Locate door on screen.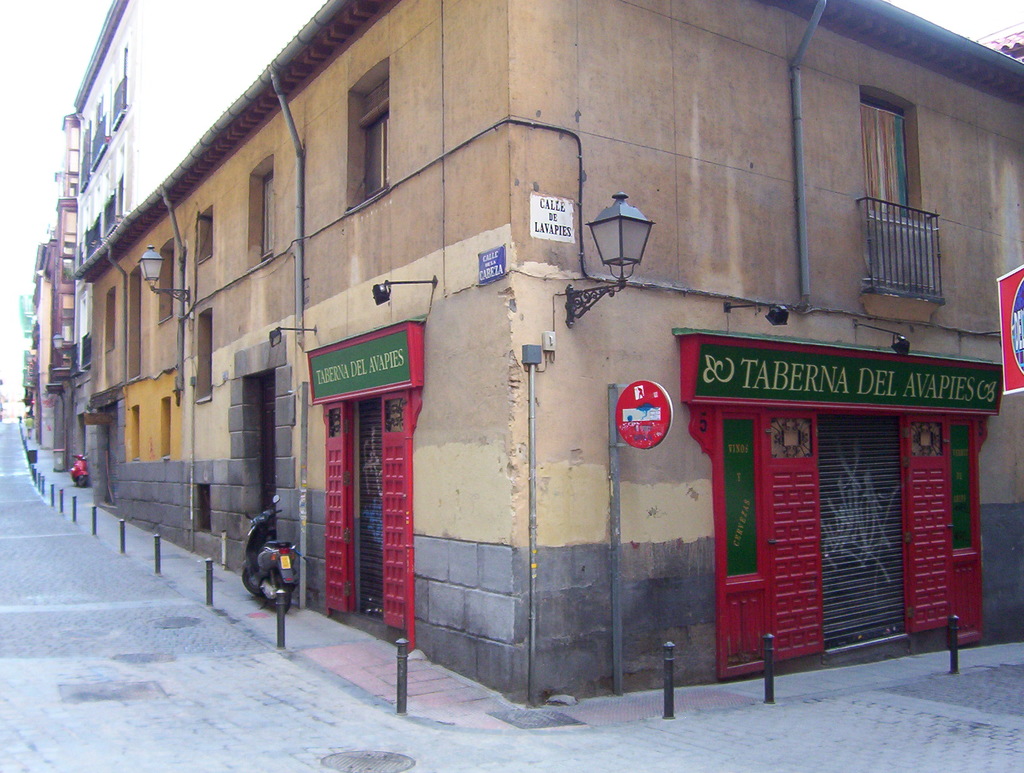
On screen at bbox=(252, 371, 278, 544).
